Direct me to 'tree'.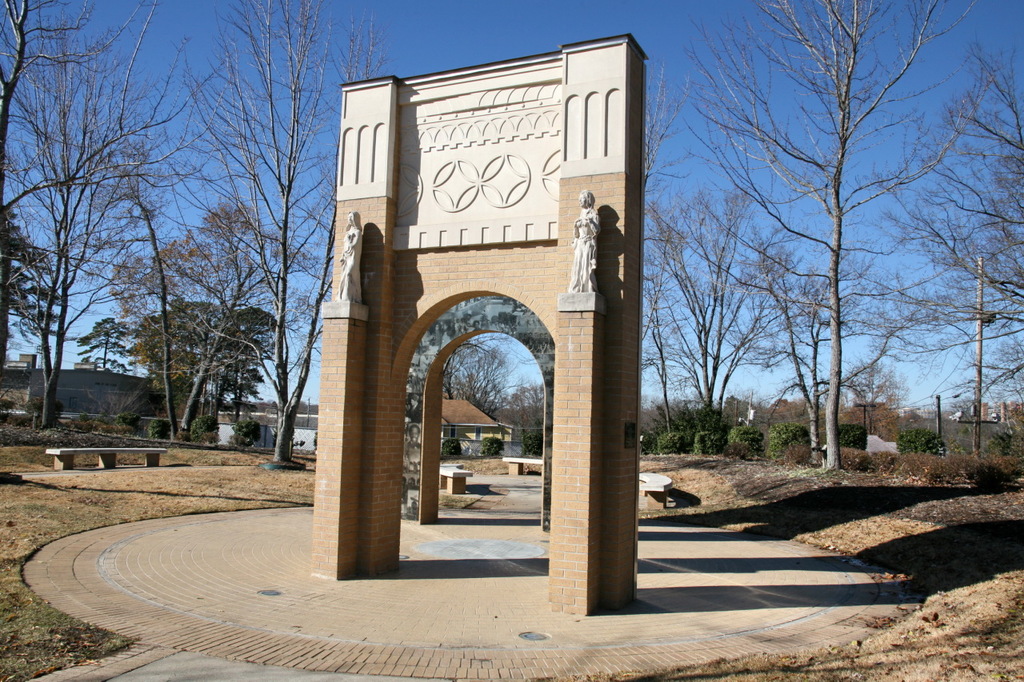
Direction: bbox=[638, 66, 695, 443].
